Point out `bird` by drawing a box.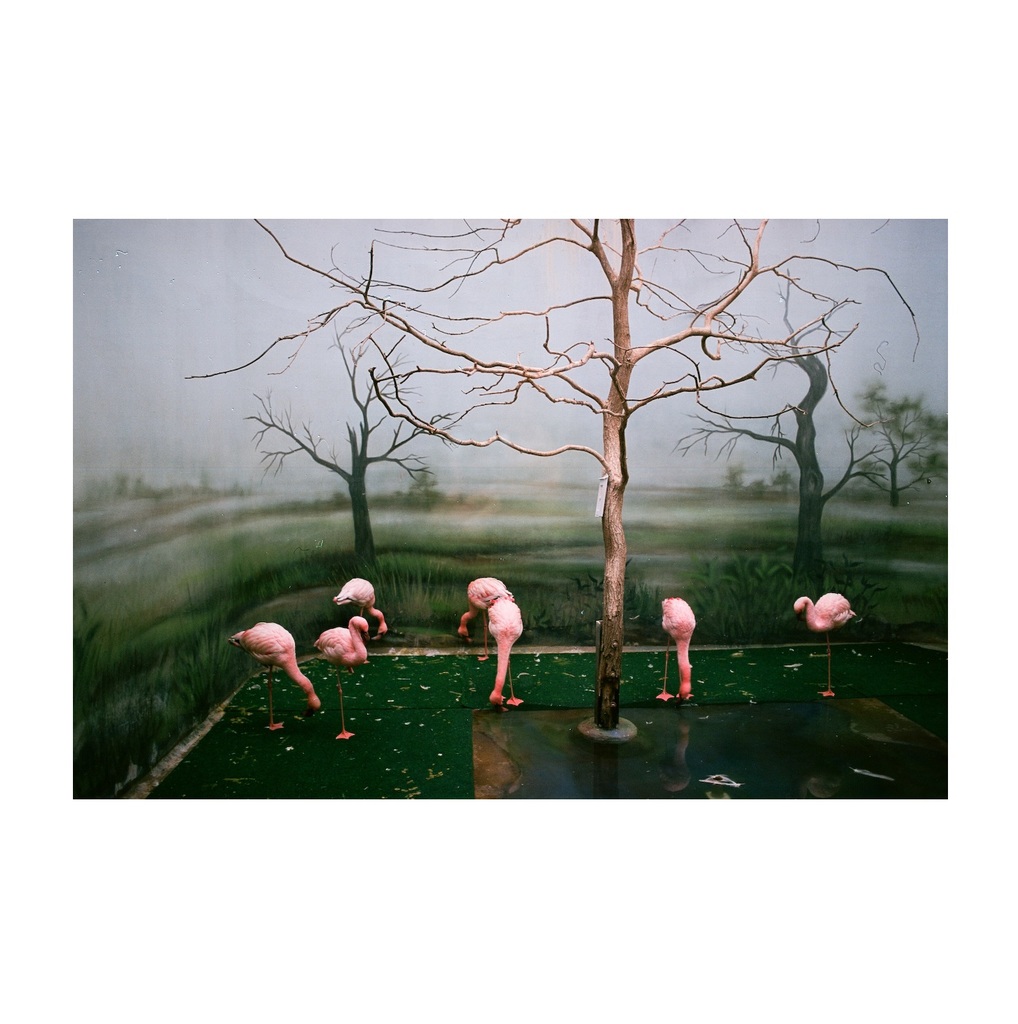
x1=316, y1=613, x2=373, y2=741.
